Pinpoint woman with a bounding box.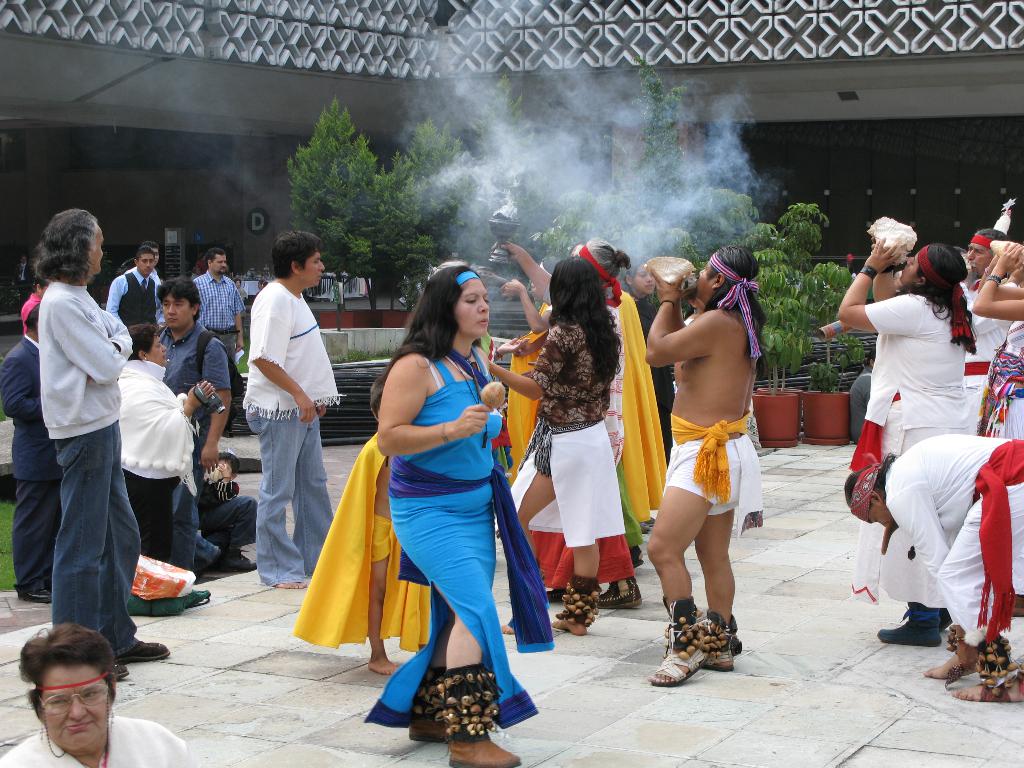
[left=474, top=257, right=625, bottom=639].
